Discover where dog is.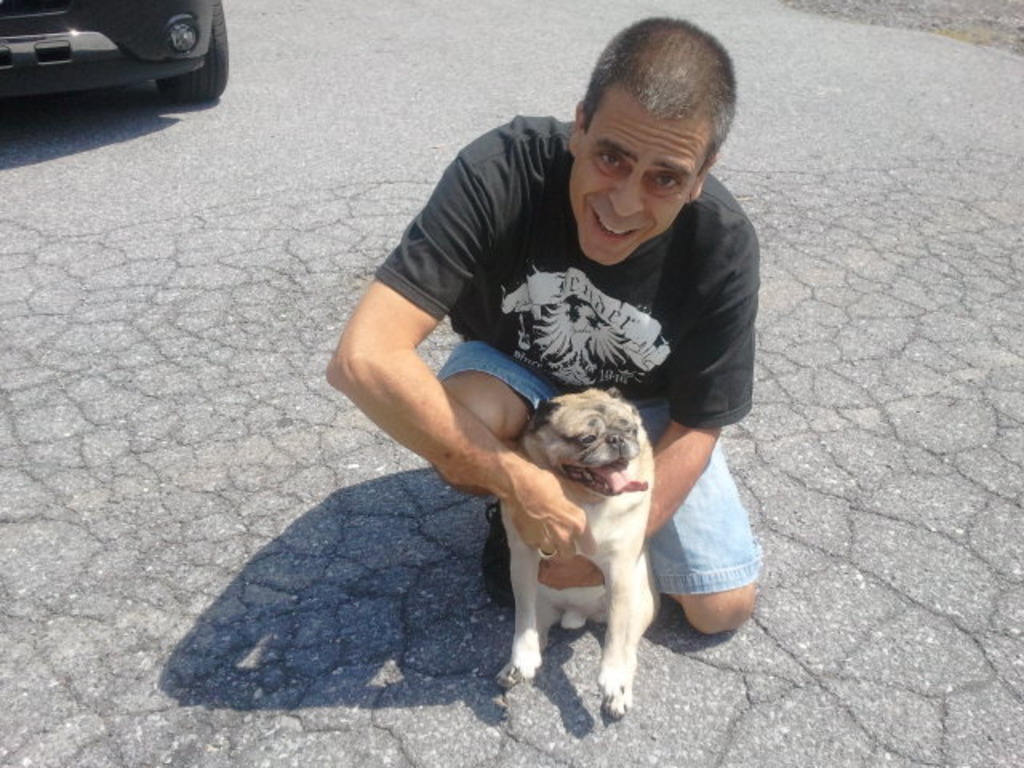
Discovered at [left=493, top=387, right=653, bottom=715].
